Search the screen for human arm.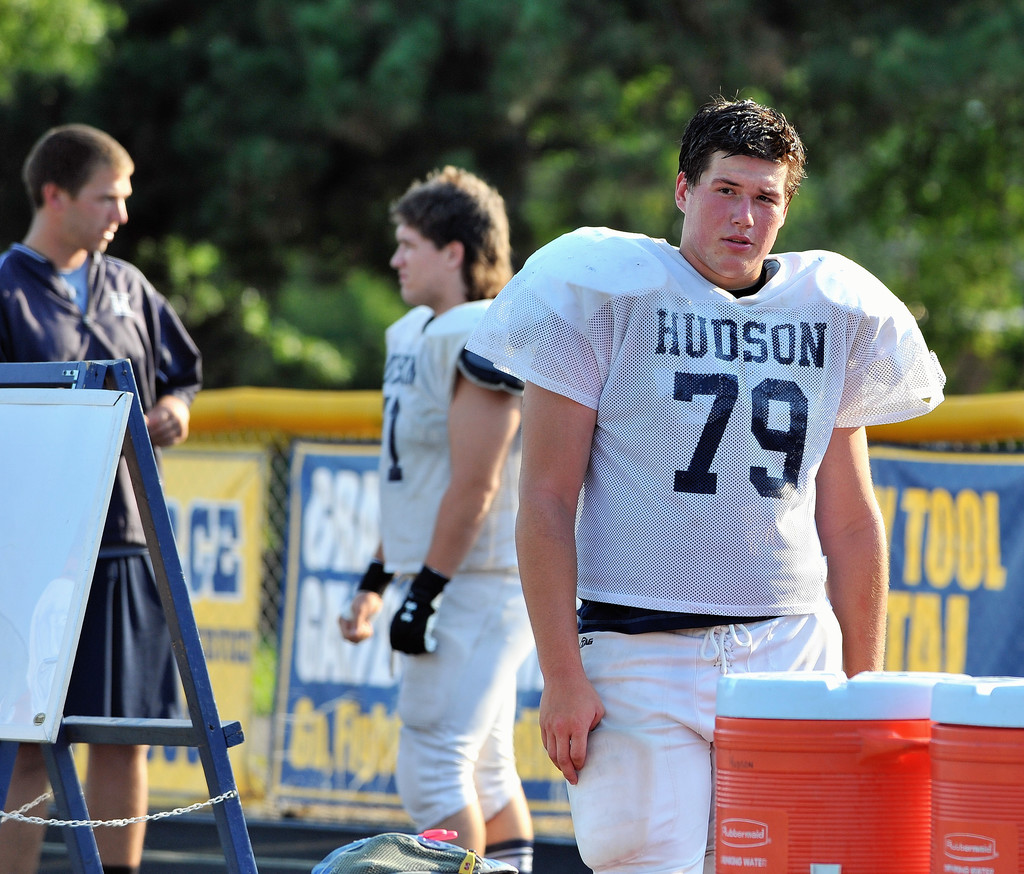
Found at rect(467, 227, 618, 798).
